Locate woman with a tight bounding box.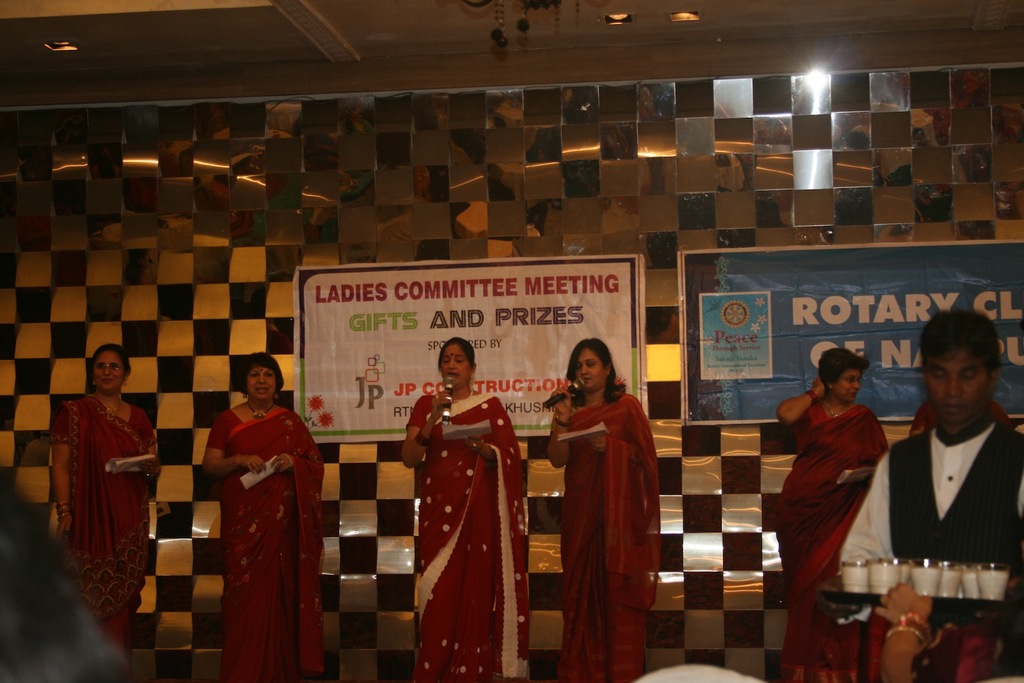
rect(202, 356, 329, 682).
